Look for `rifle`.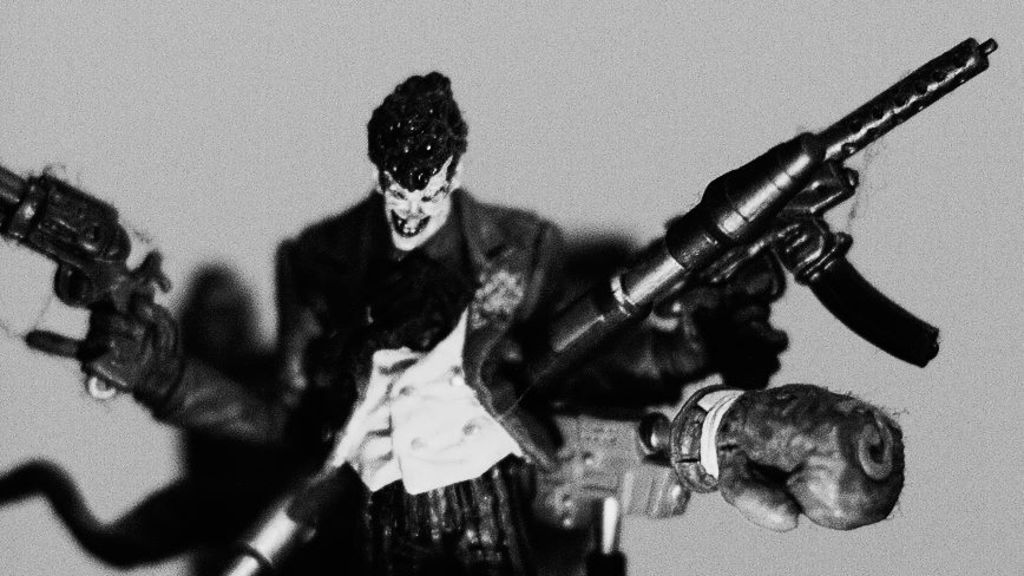
Found: pyautogui.locateOnScreen(0, 162, 172, 401).
